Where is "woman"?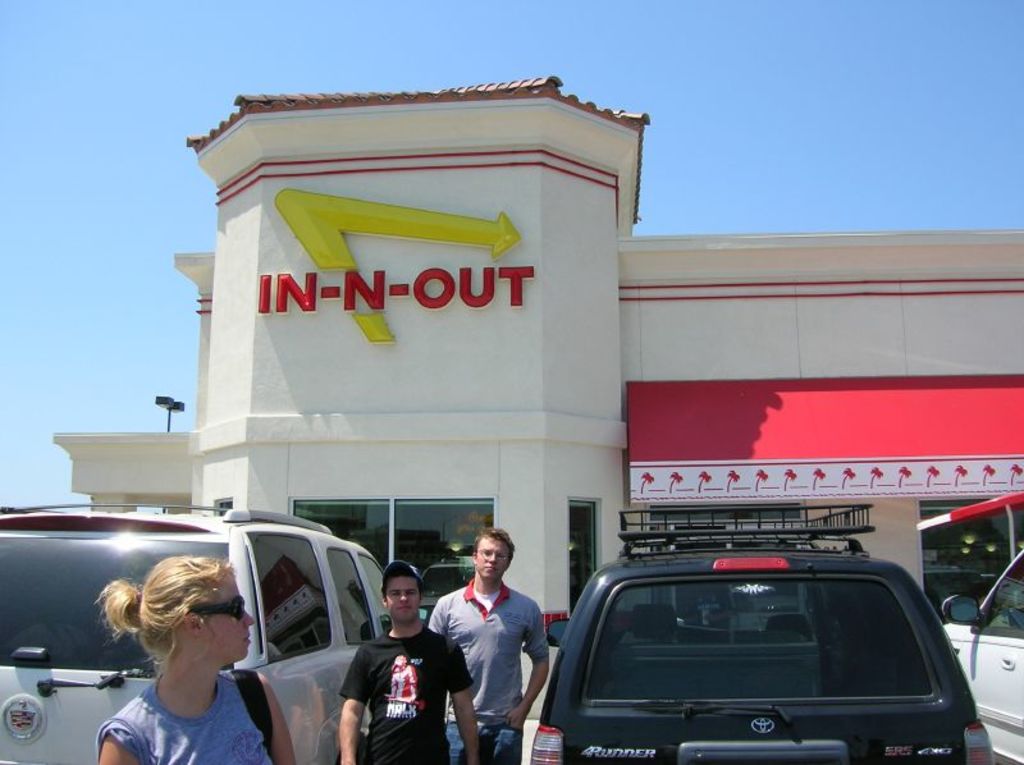
<box>91,548,256,764</box>.
